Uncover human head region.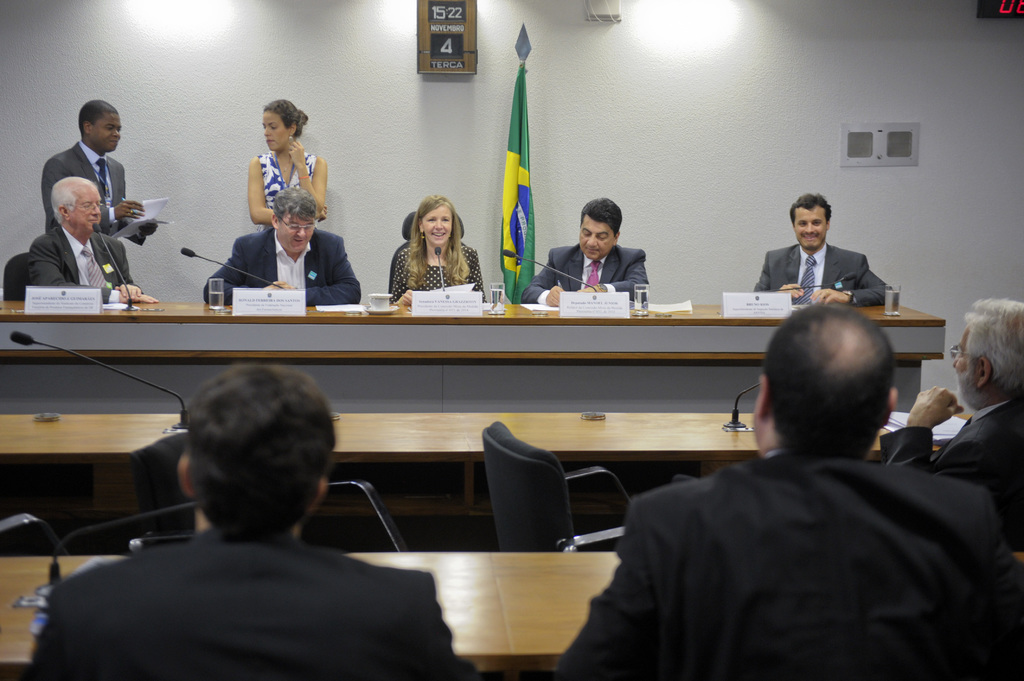
Uncovered: detection(48, 178, 102, 241).
